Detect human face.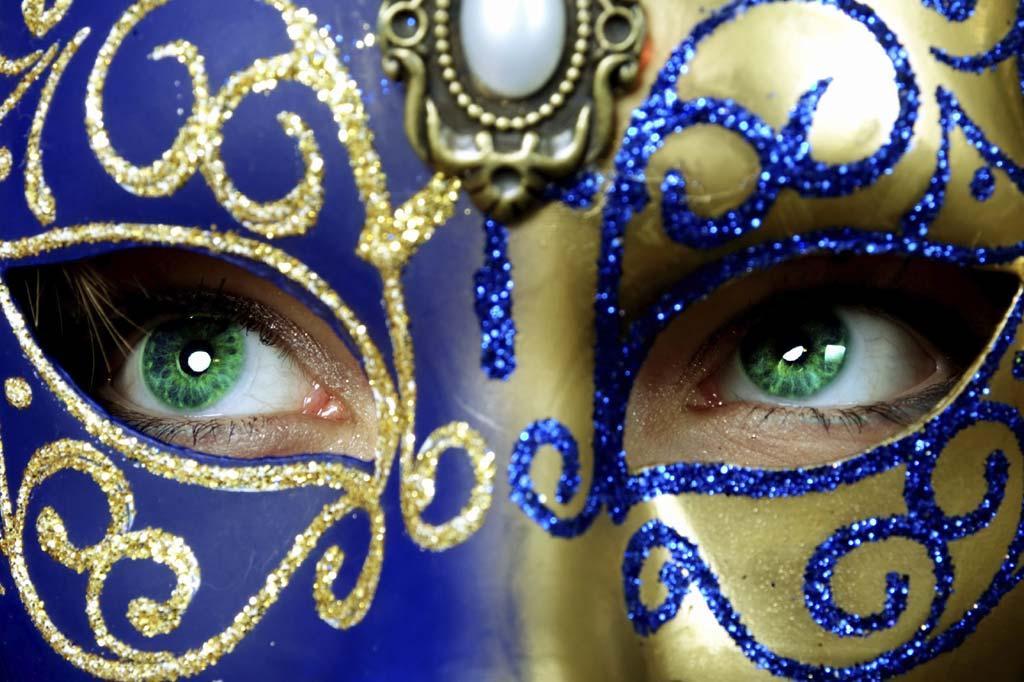
Detected at bbox=(0, 0, 1023, 681).
